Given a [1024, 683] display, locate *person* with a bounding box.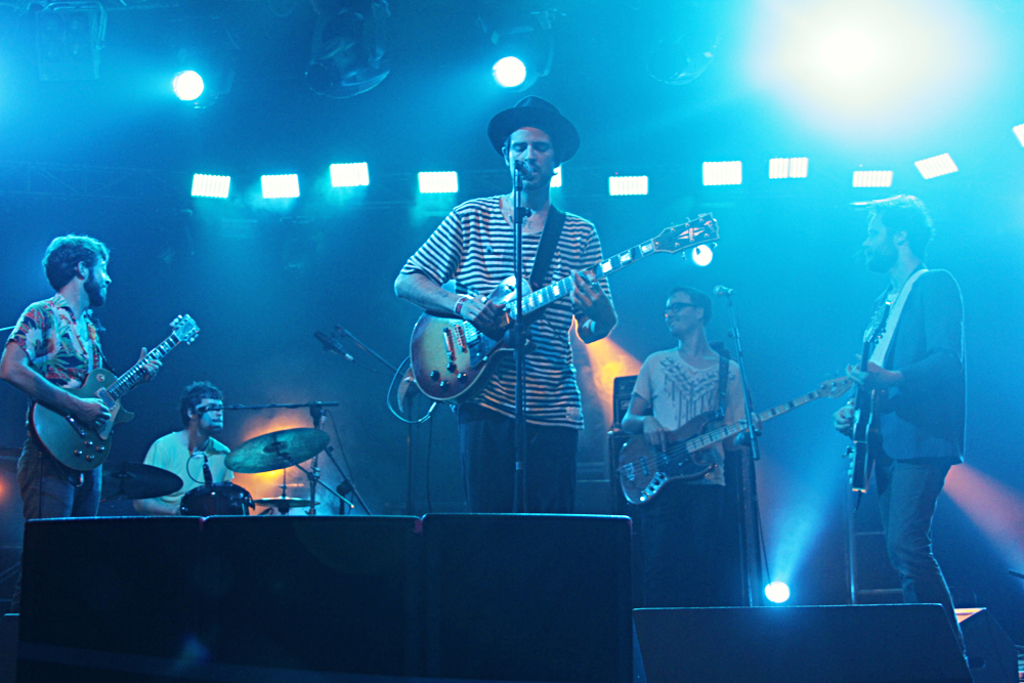
Located: Rect(610, 284, 737, 603).
